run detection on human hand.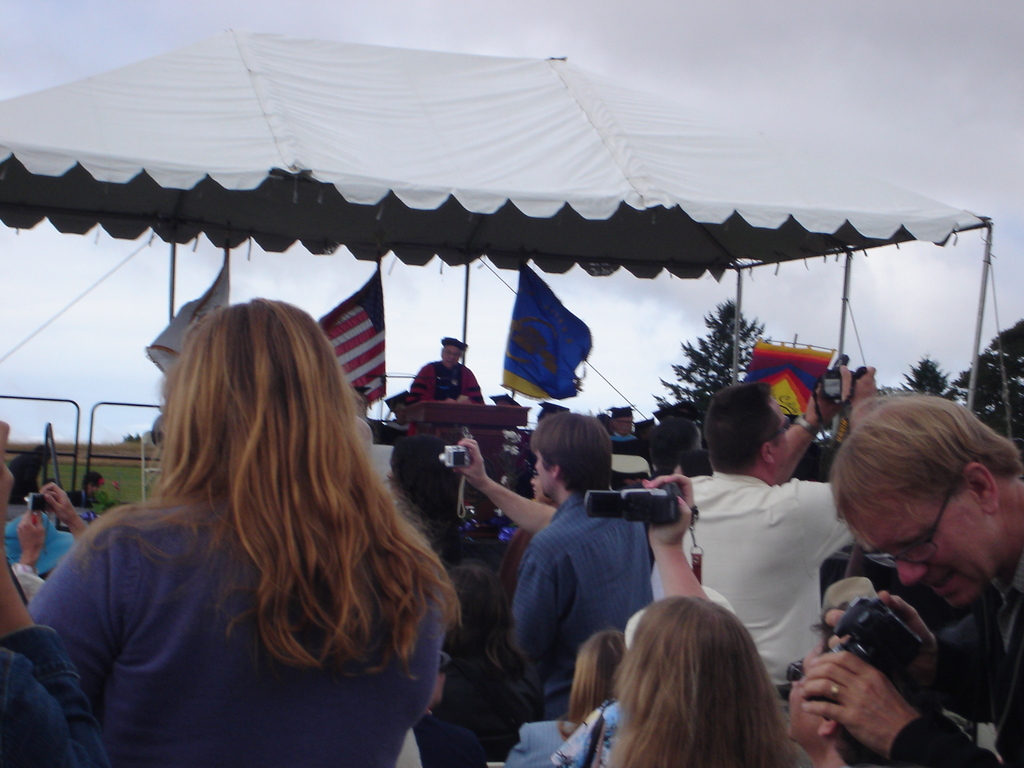
Result: bbox(839, 362, 877, 426).
